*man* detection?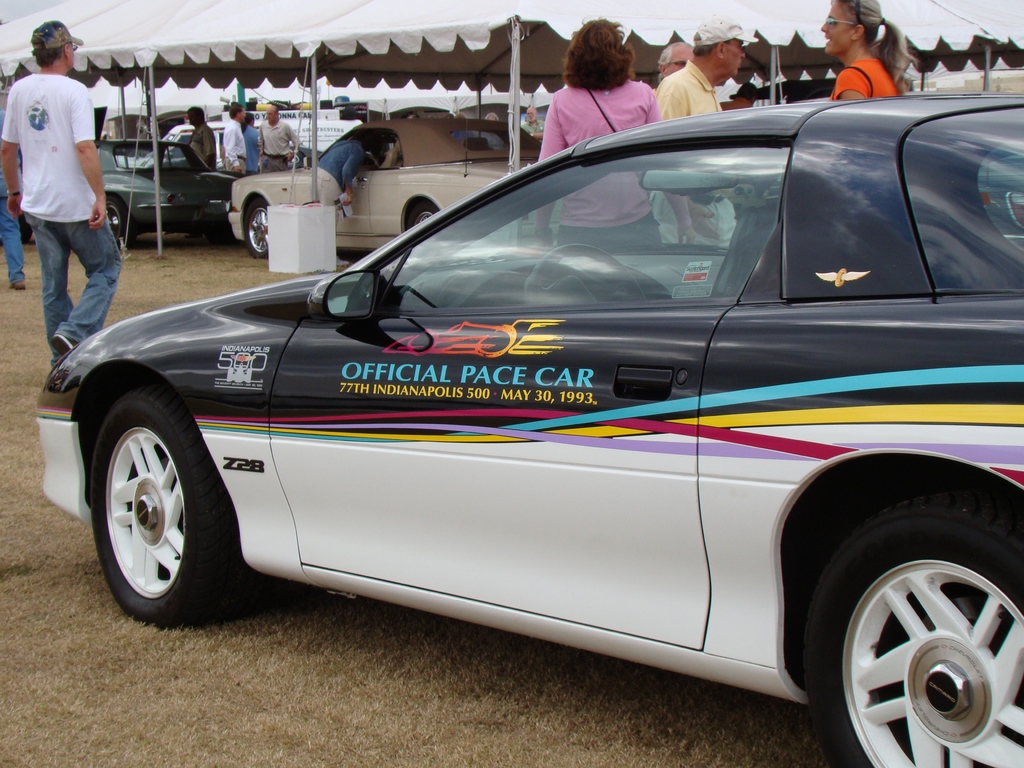
<box>223,102,247,177</box>
